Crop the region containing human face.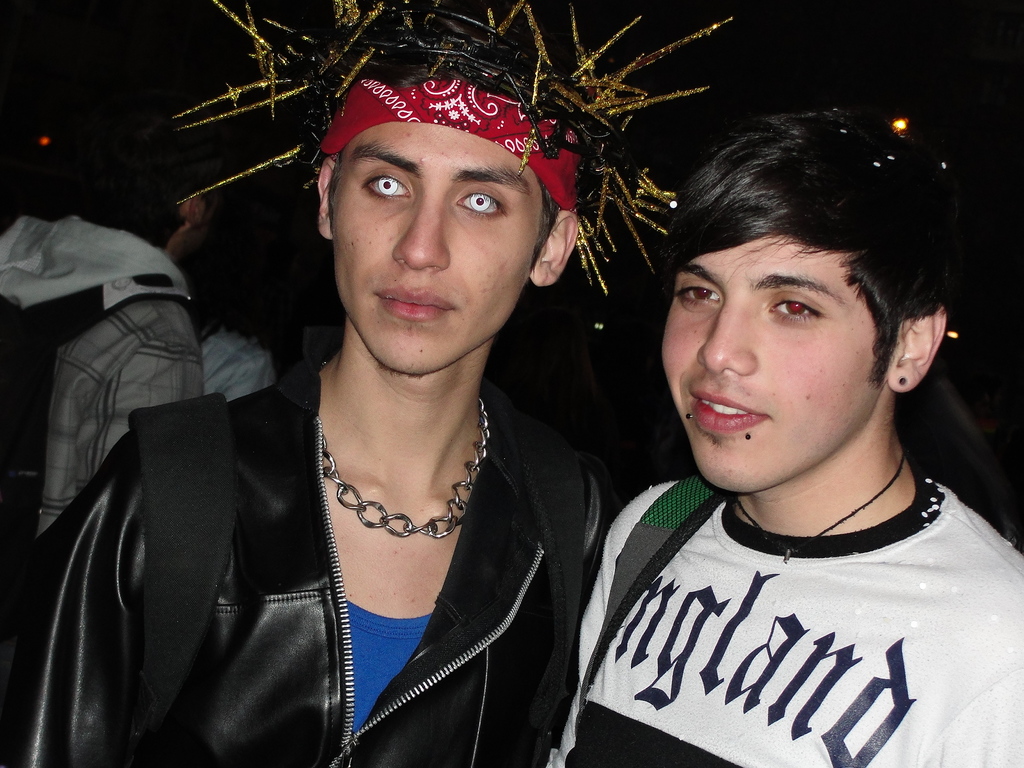
Crop region: {"left": 319, "top": 124, "right": 548, "bottom": 381}.
